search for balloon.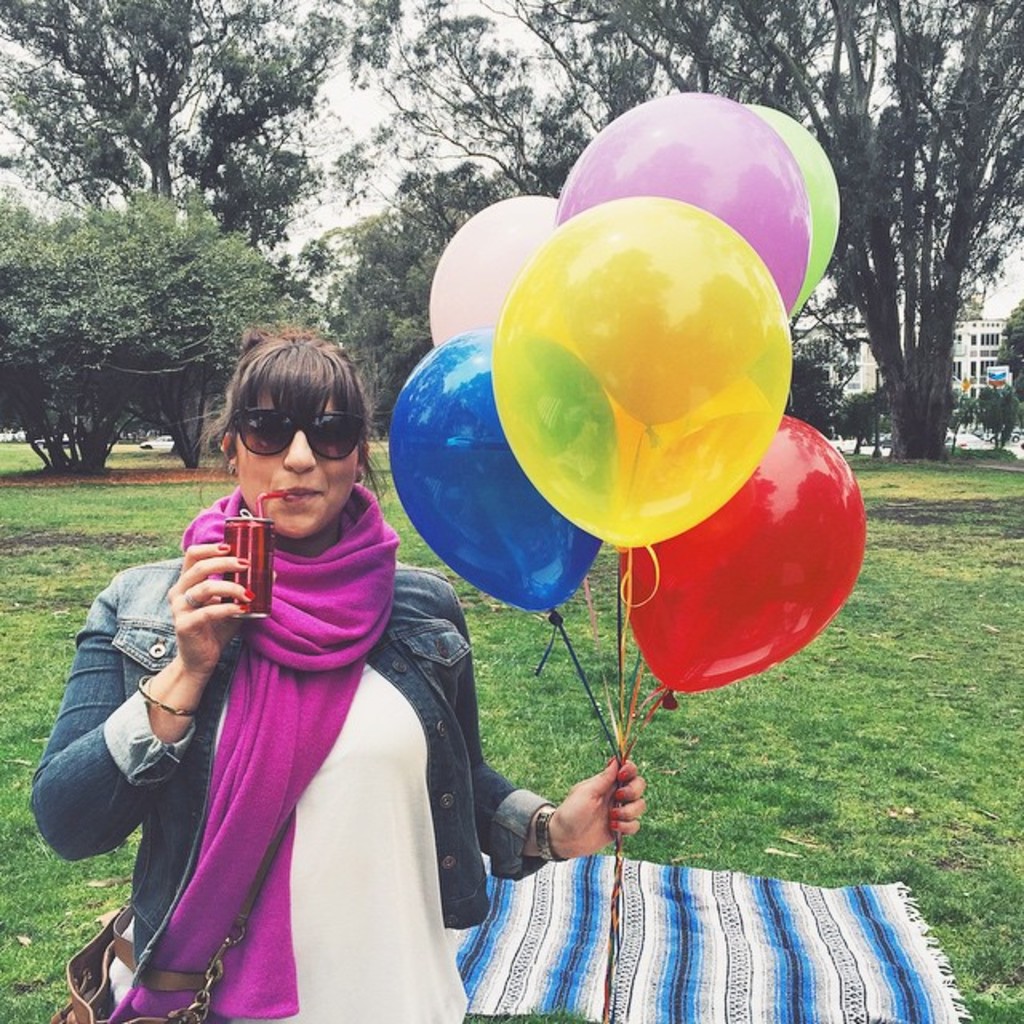
Found at <bbox>384, 330, 619, 630</bbox>.
